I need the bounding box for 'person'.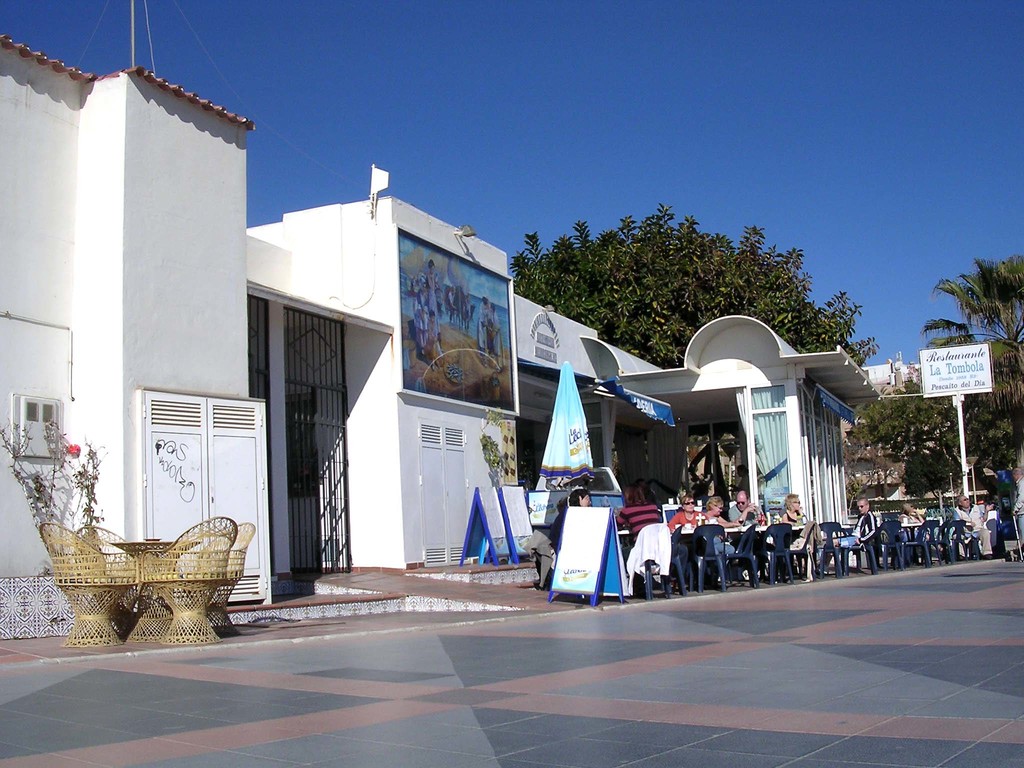
Here it is: 611,486,658,566.
